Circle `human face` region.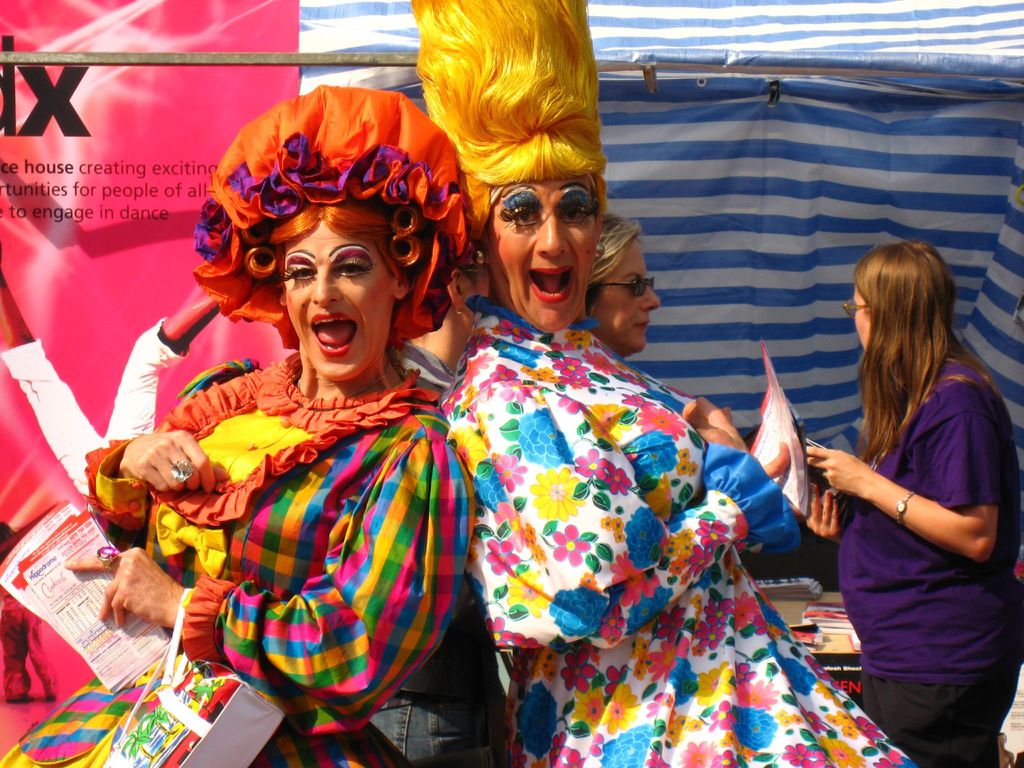
Region: {"x1": 846, "y1": 280, "x2": 870, "y2": 355}.
